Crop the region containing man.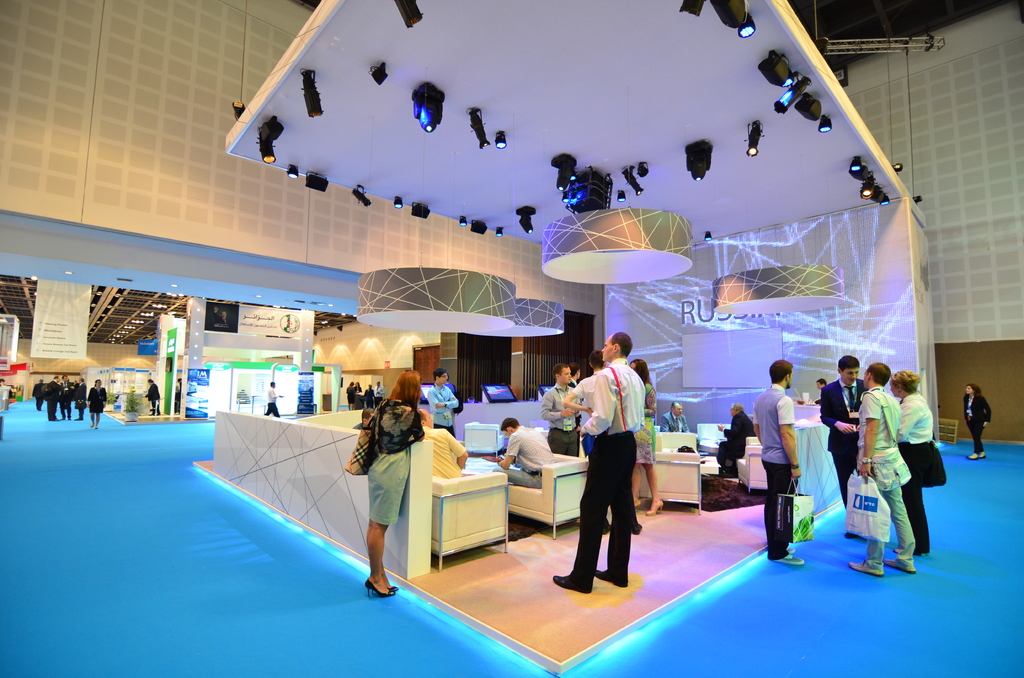
Crop region: x1=47 y1=376 x2=61 y2=422.
